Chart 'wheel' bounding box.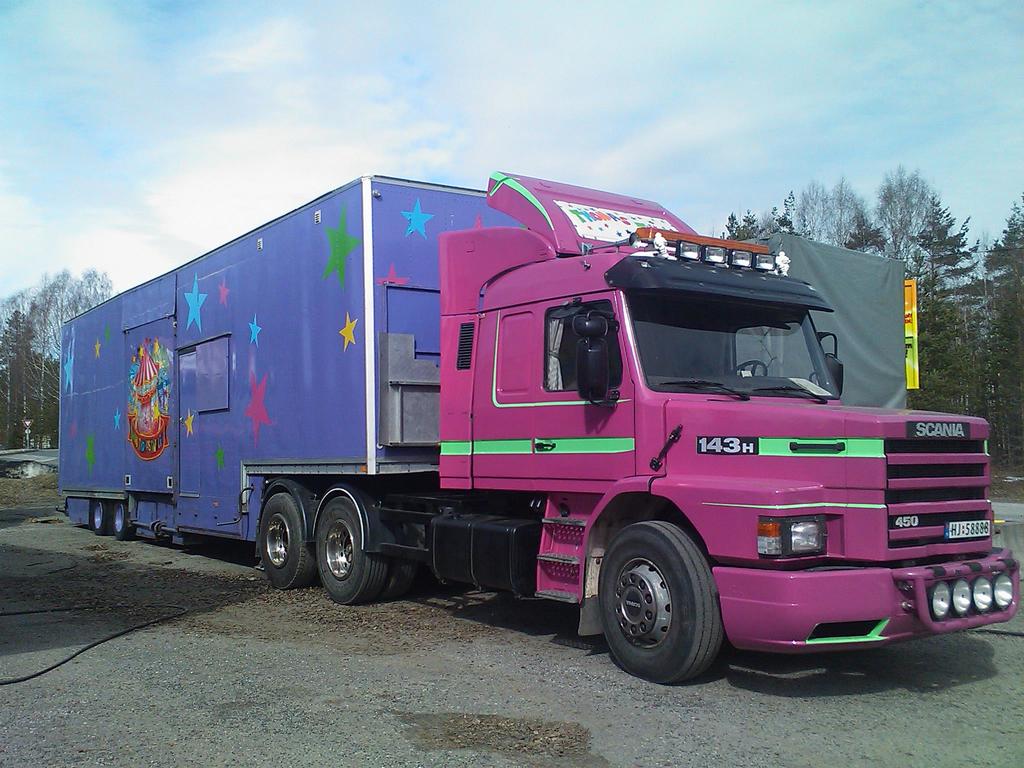
Charted: select_region(255, 492, 321, 594).
